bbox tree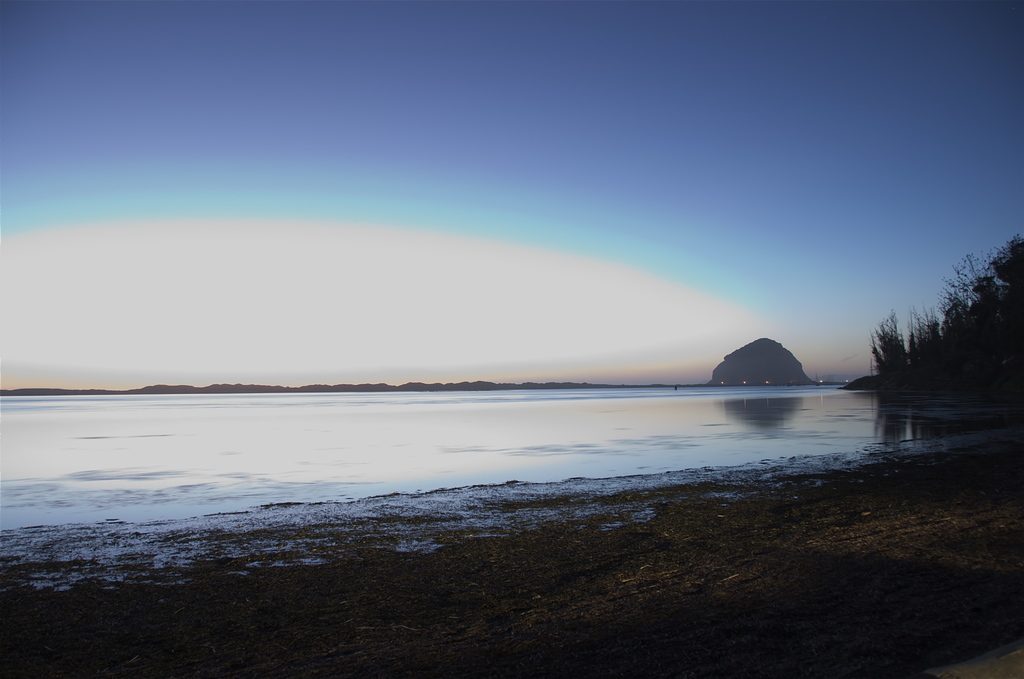
{"left": 880, "top": 235, "right": 1012, "bottom": 434}
